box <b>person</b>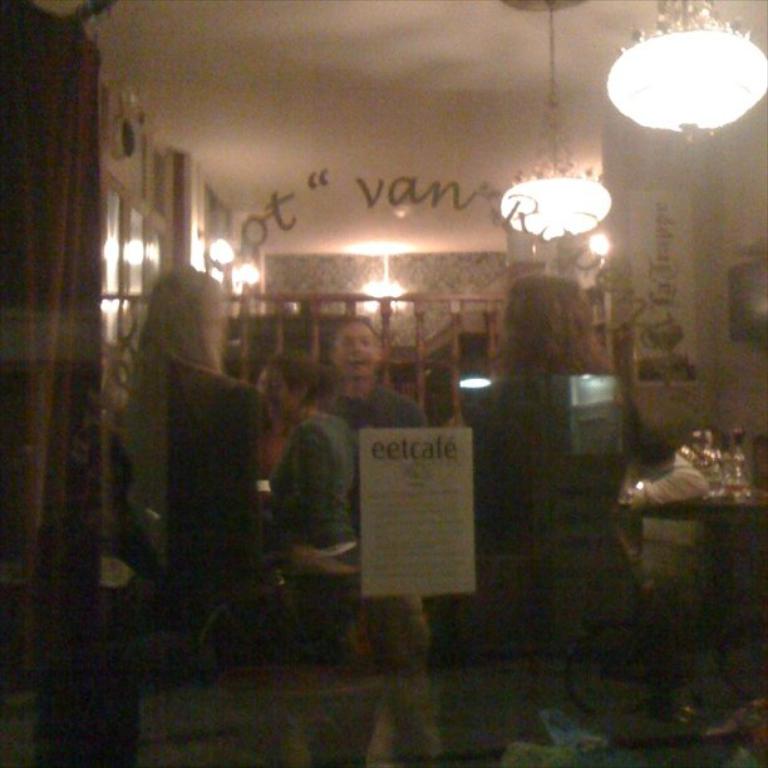
l=255, t=345, r=374, b=767
